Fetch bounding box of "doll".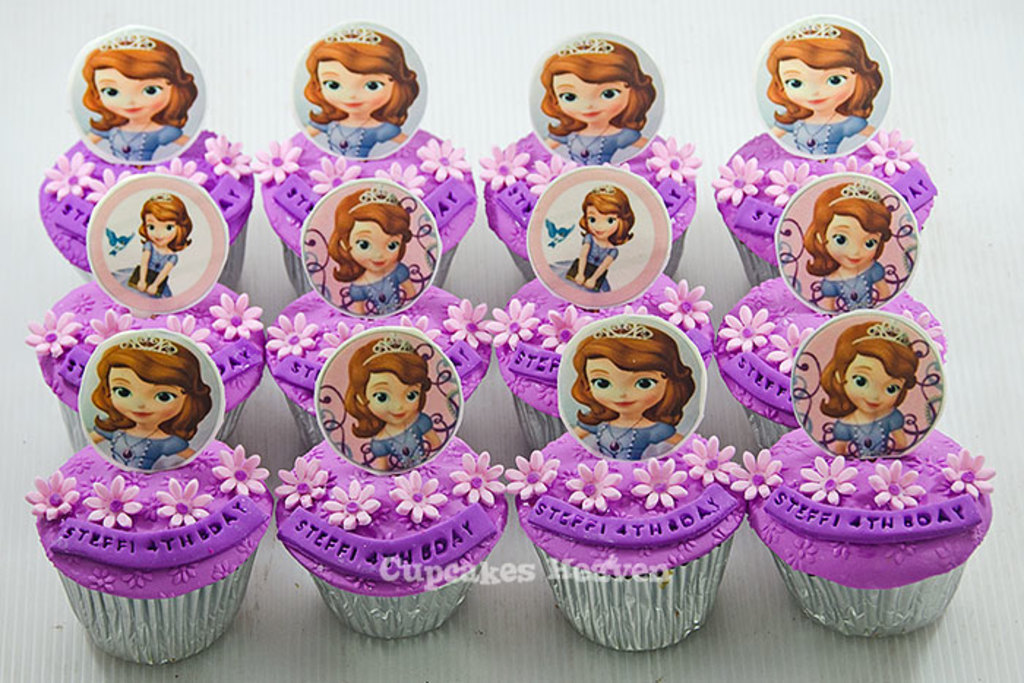
Bbox: <box>334,183,408,322</box>.
